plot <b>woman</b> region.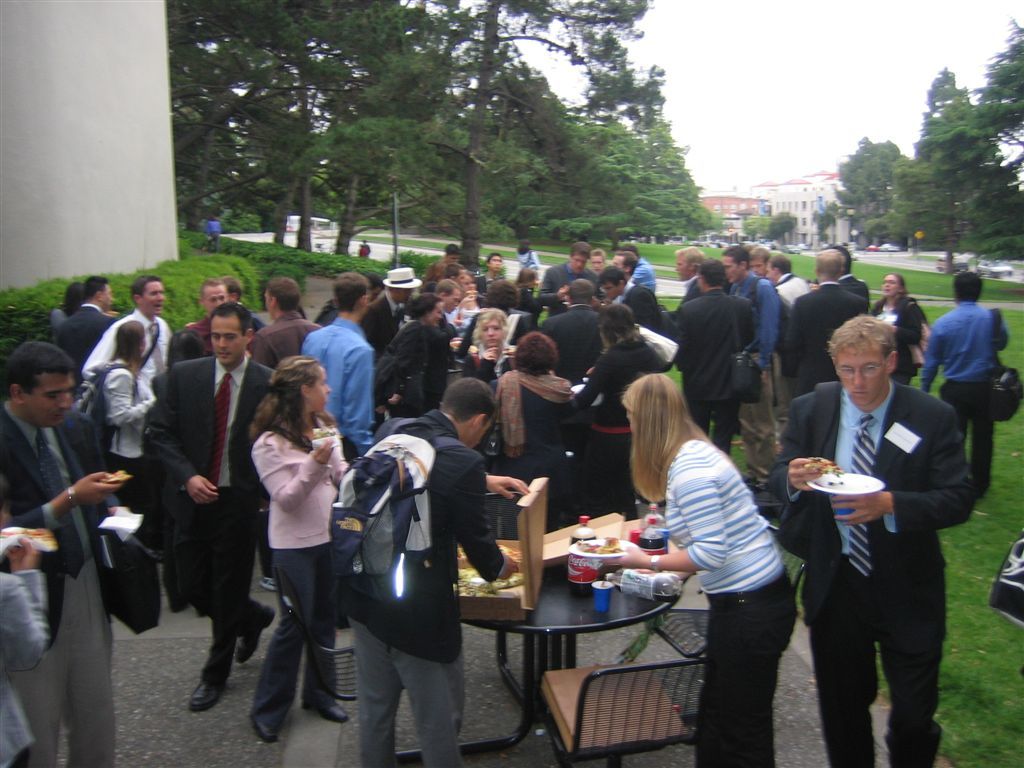
Plotted at (515,233,551,295).
